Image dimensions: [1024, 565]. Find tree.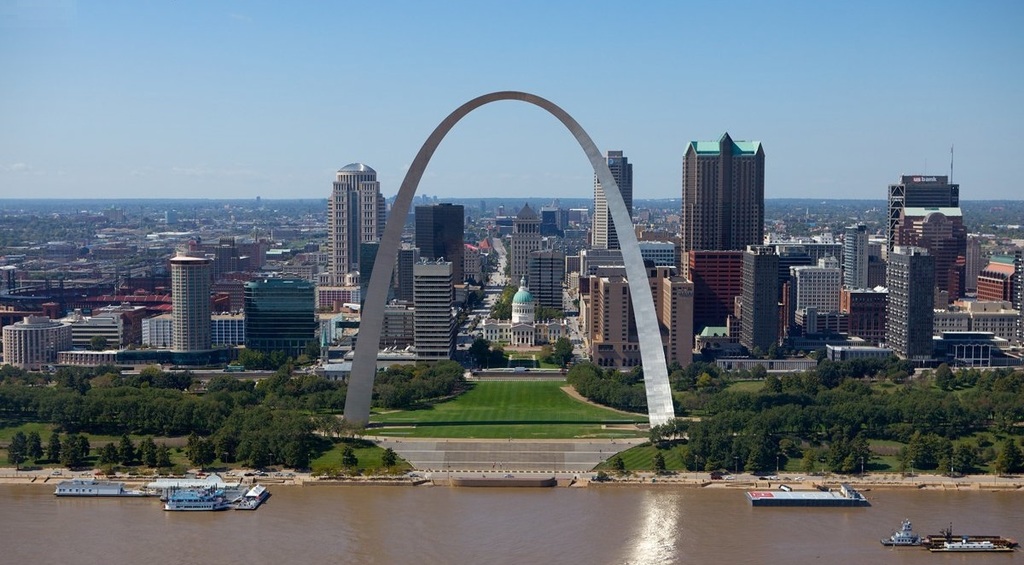
locate(378, 446, 397, 469).
